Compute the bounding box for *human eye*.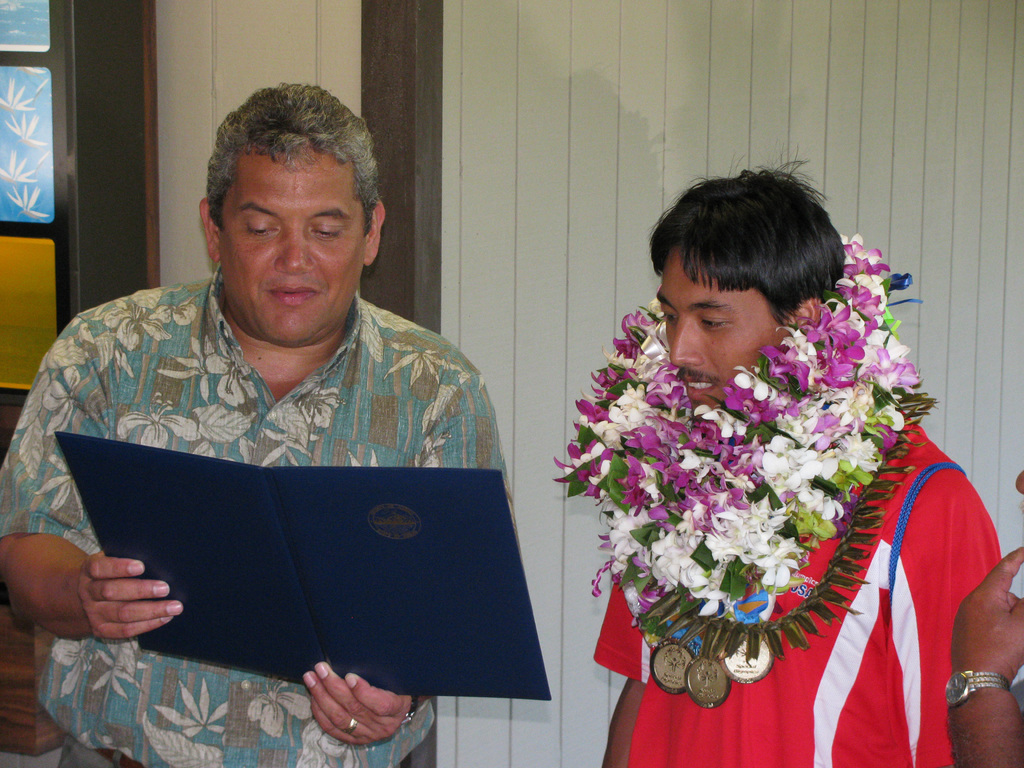
box=[695, 312, 731, 332].
